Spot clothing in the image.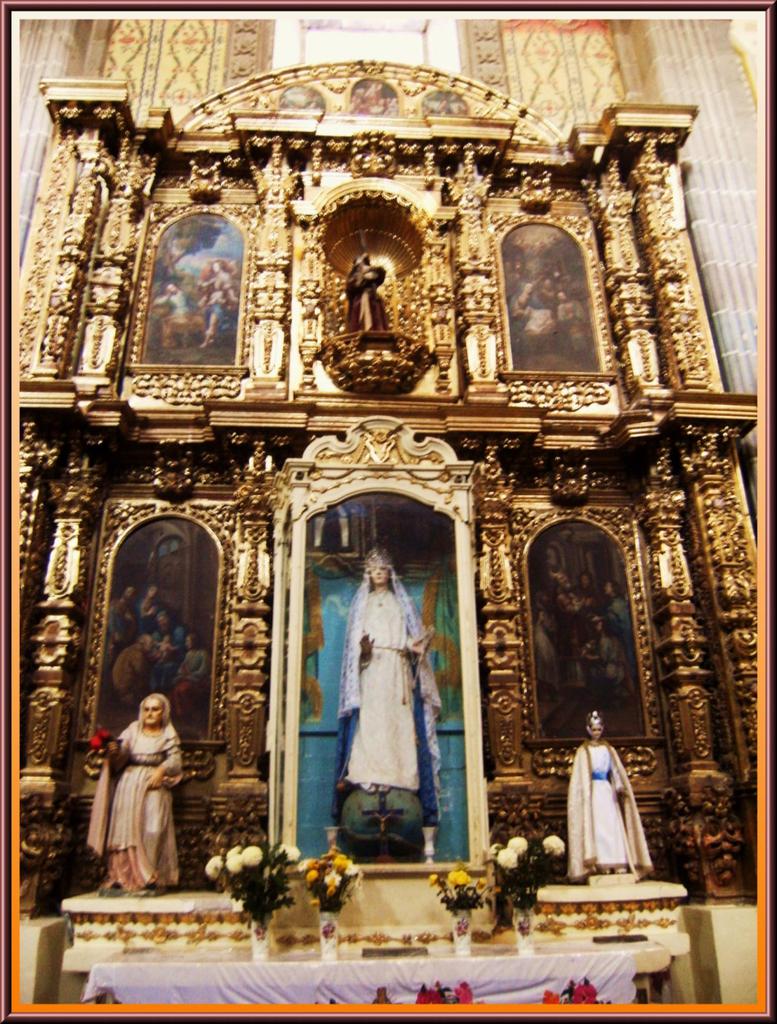
clothing found at <region>556, 590, 580, 686</region>.
